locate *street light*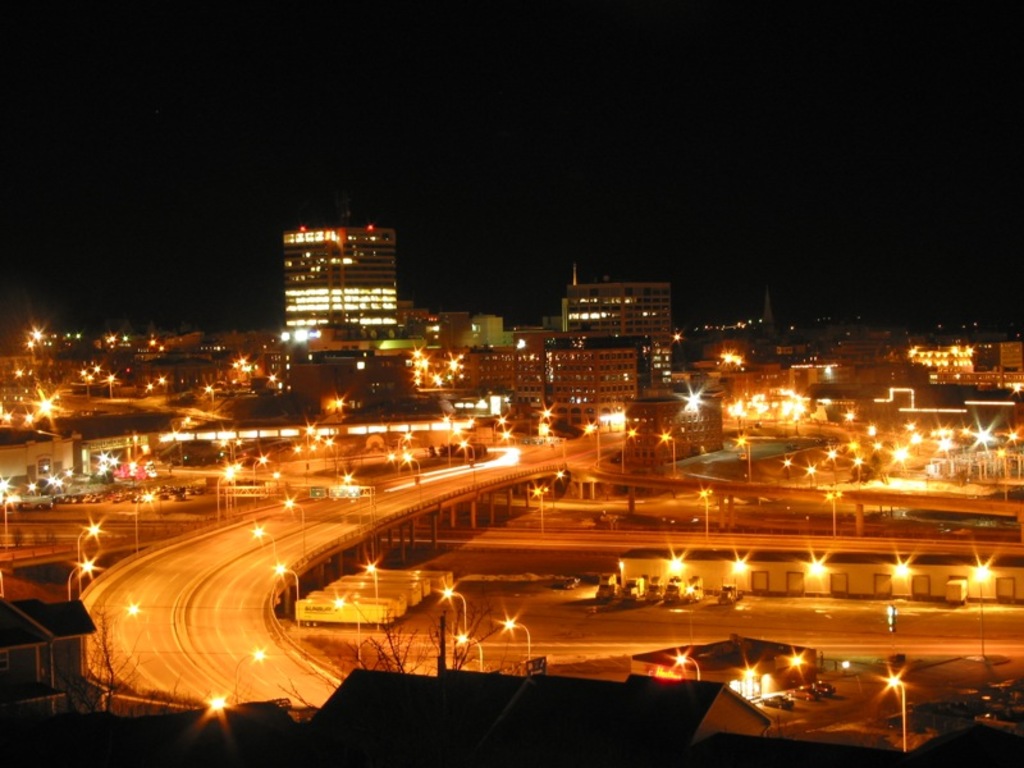
locate(205, 384, 218, 419)
